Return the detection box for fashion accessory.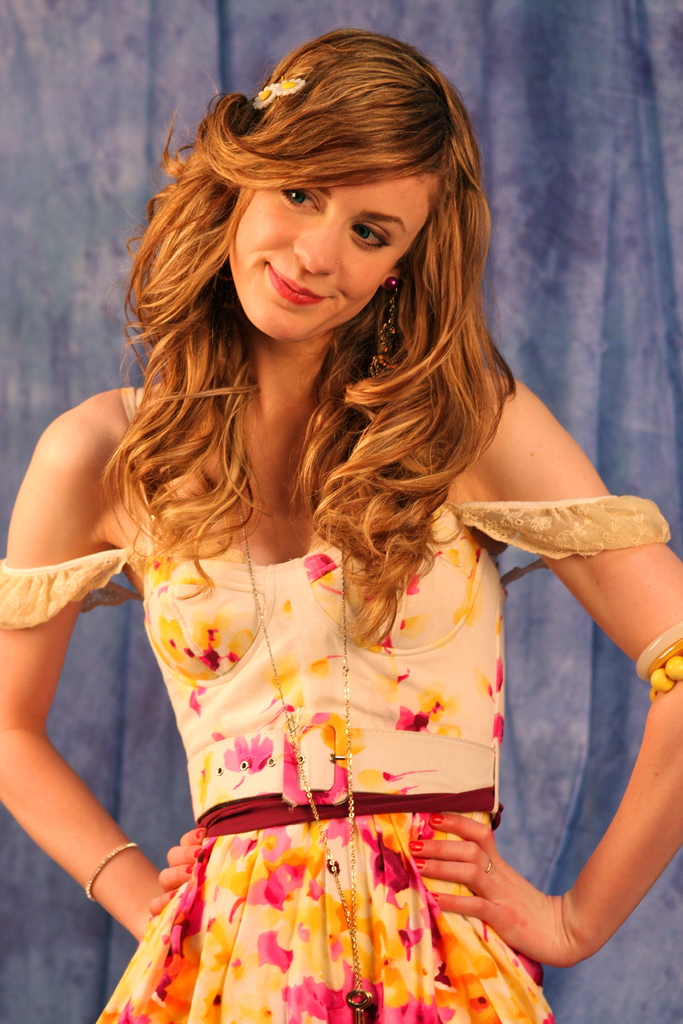
94/846/137/902.
